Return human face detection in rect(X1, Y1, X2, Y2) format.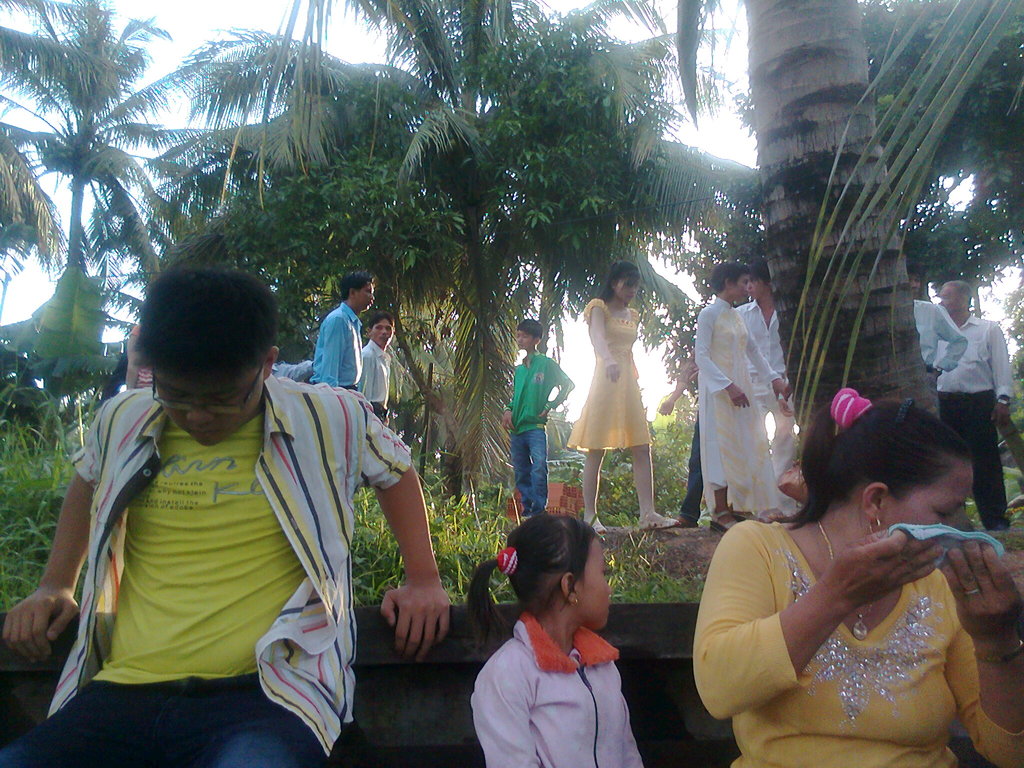
rect(606, 273, 635, 303).
